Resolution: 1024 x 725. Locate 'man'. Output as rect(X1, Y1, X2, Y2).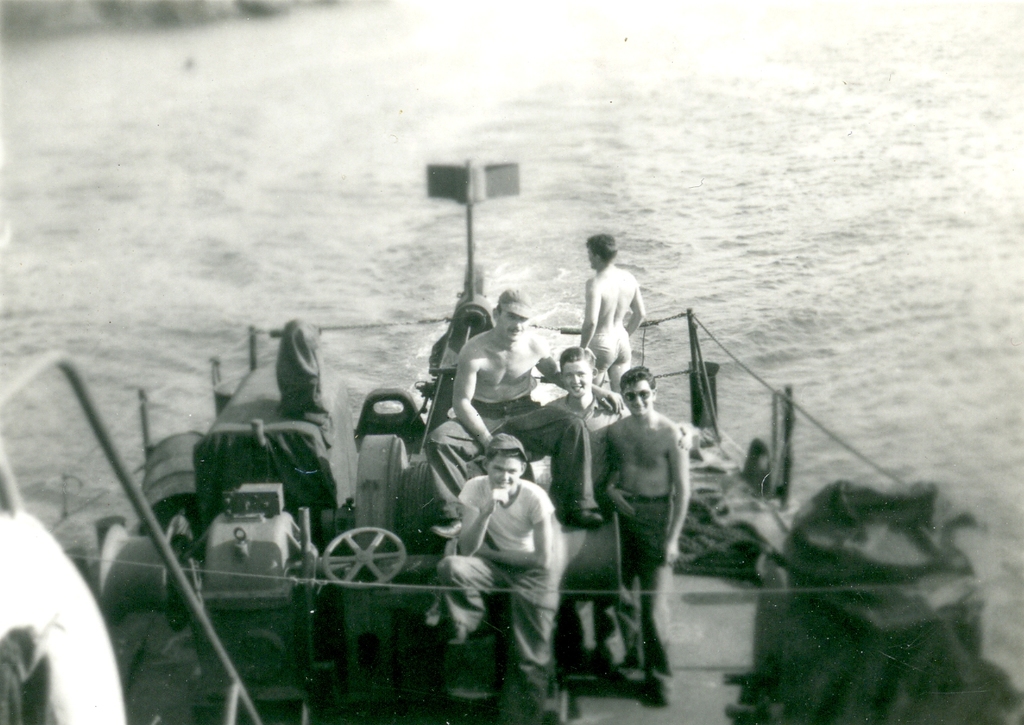
rect(426, 288, 623, 538).
